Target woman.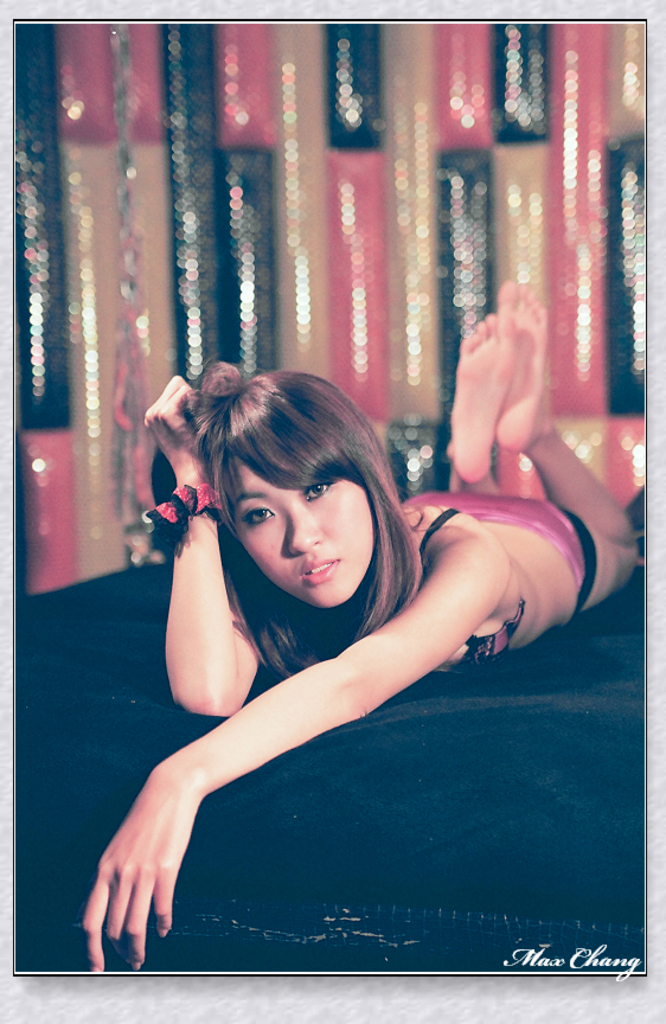
Target region: [x1=65, y1=283, x2=660, y2=983].
